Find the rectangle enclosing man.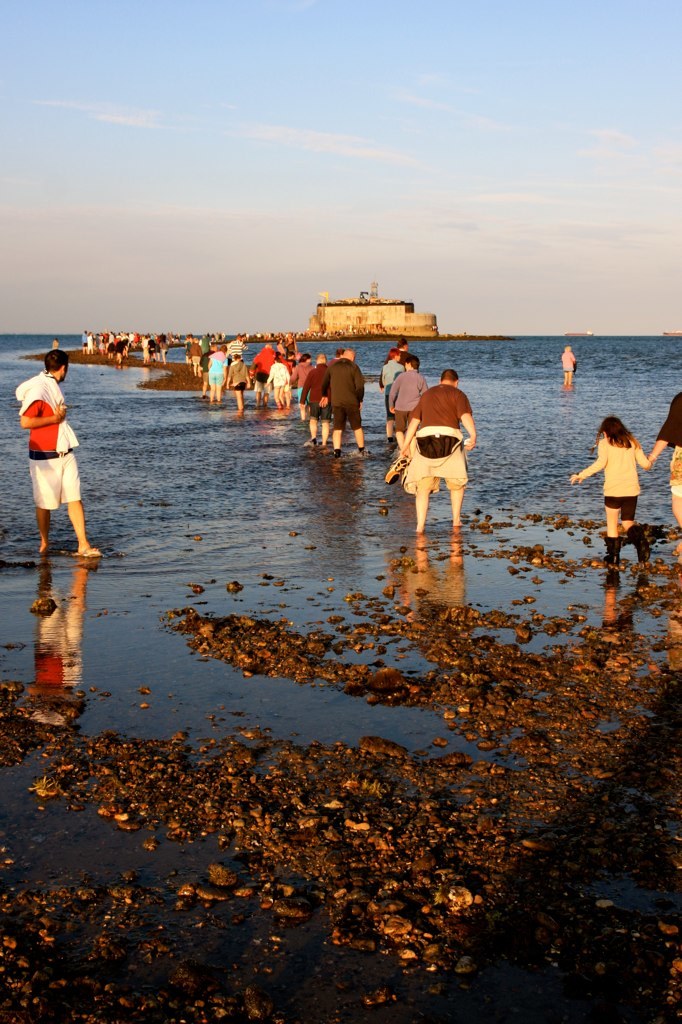
pyautogui.locateOnScreen(376, 336, 420, 391).
